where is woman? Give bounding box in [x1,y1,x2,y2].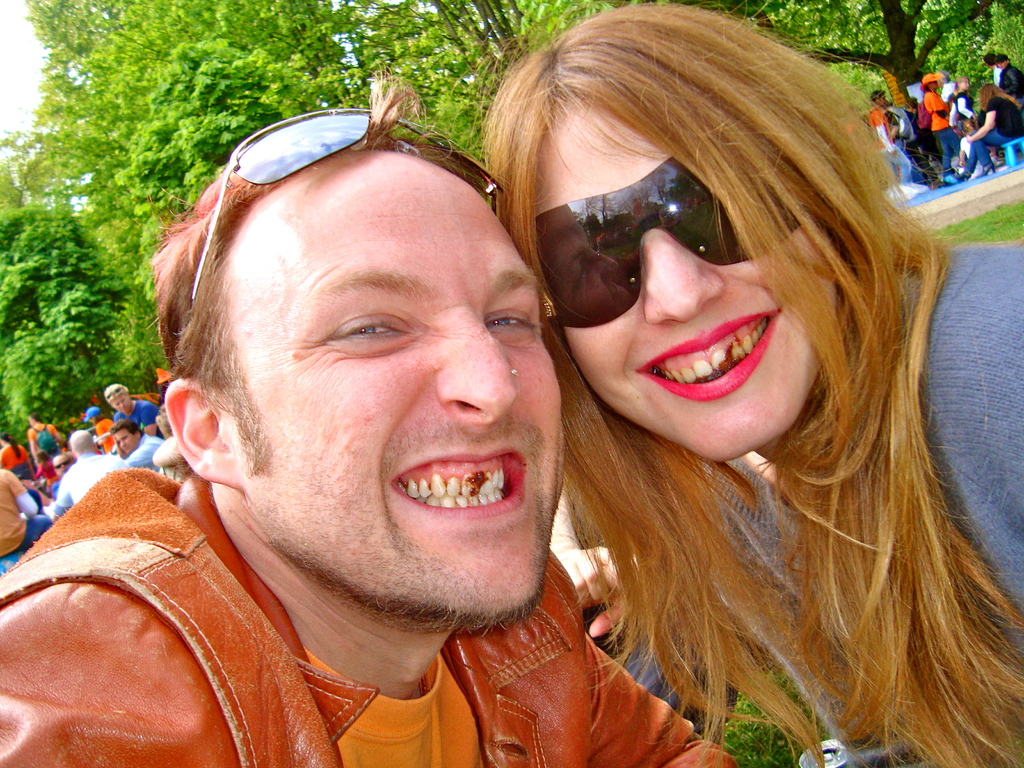
[954,84,1023,184].
